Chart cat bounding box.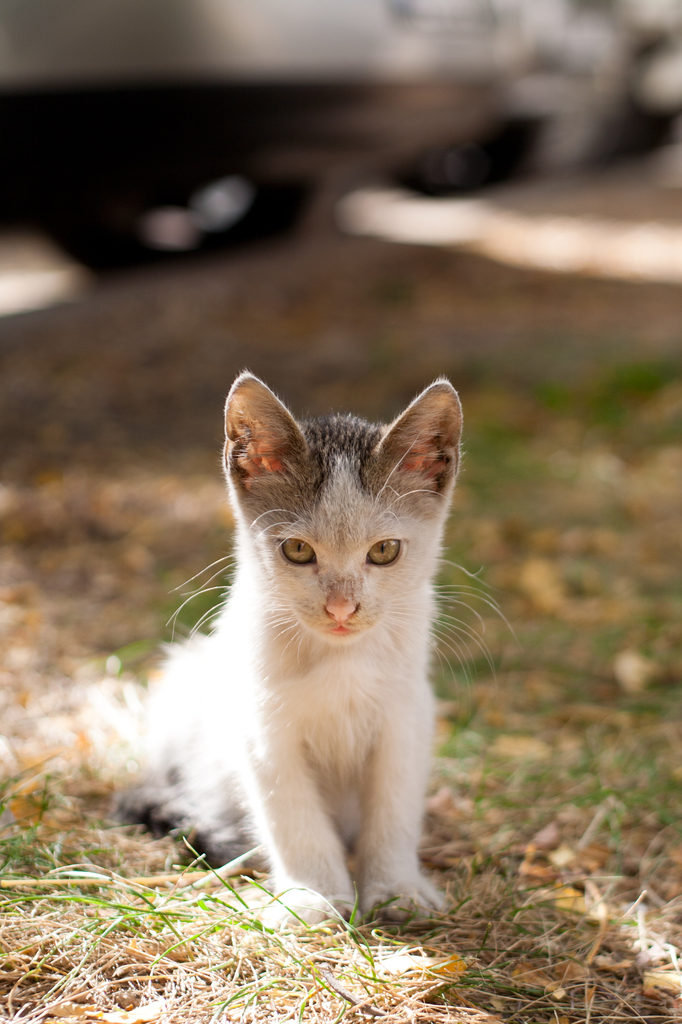
Charted: <bbox>123, 366, 517, 929</bbox>.
